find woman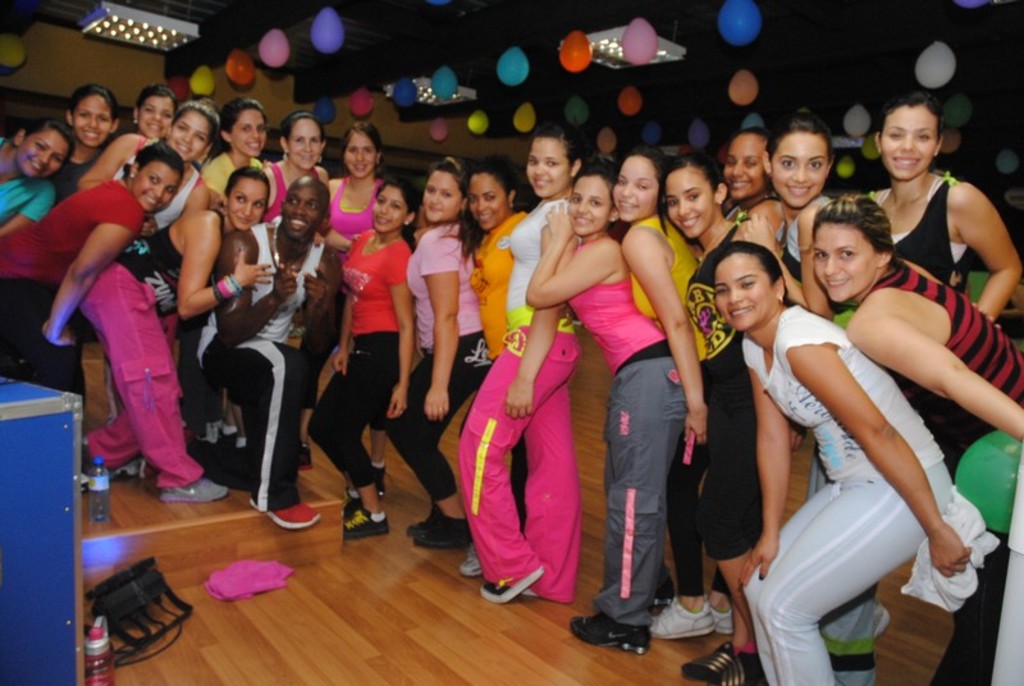
crop(193, 93, 278, 209)
